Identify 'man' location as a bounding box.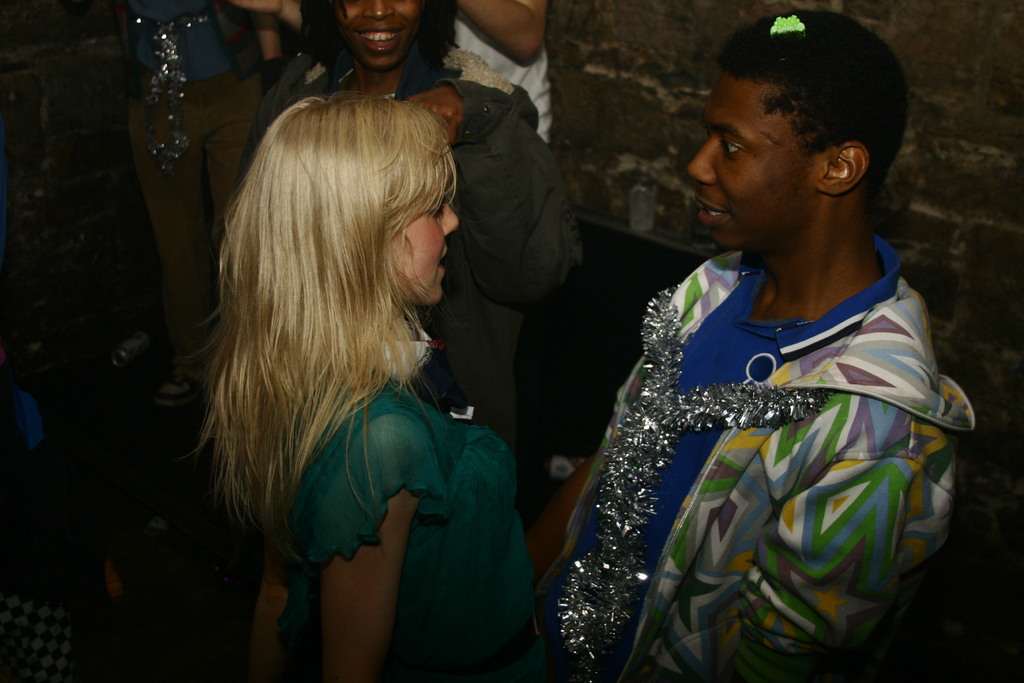
Rect(477, 30, 955, 659).
